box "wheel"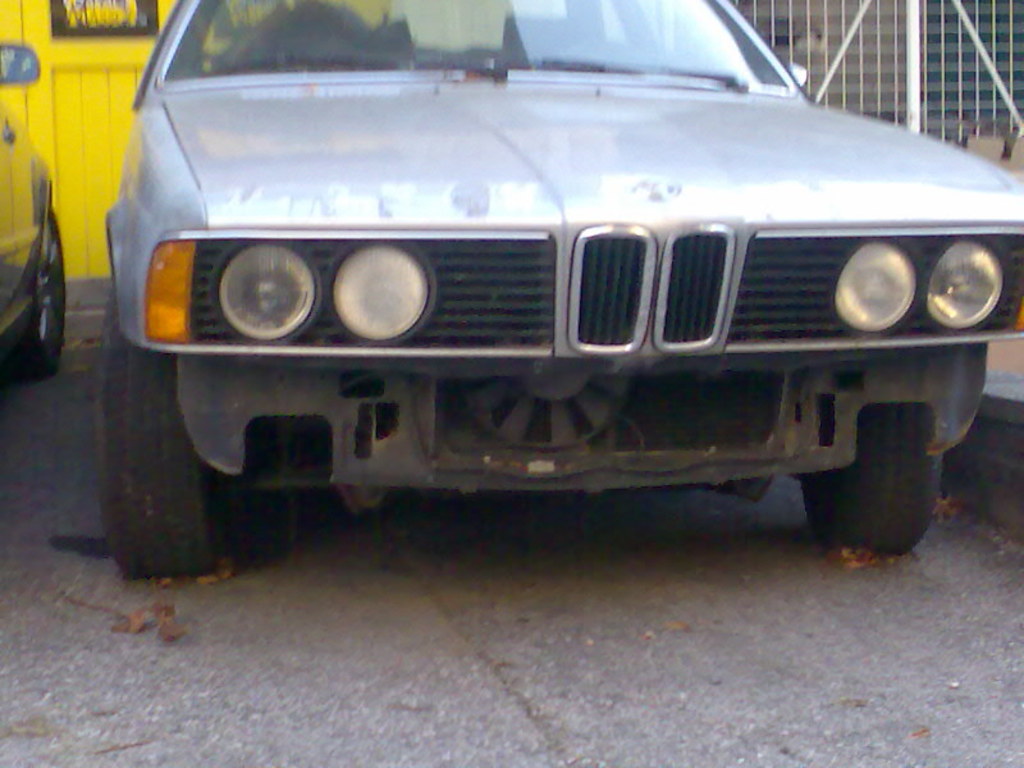
rect(105, 334, 225, 585)
